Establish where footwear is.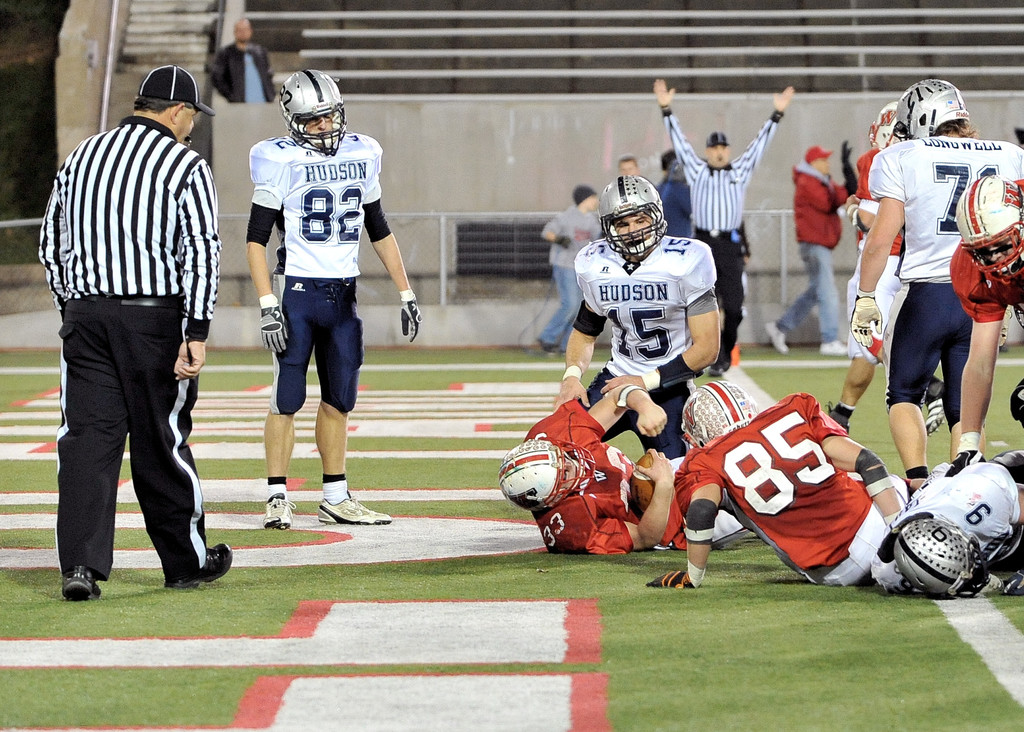
Established at 261:493:299:531.
